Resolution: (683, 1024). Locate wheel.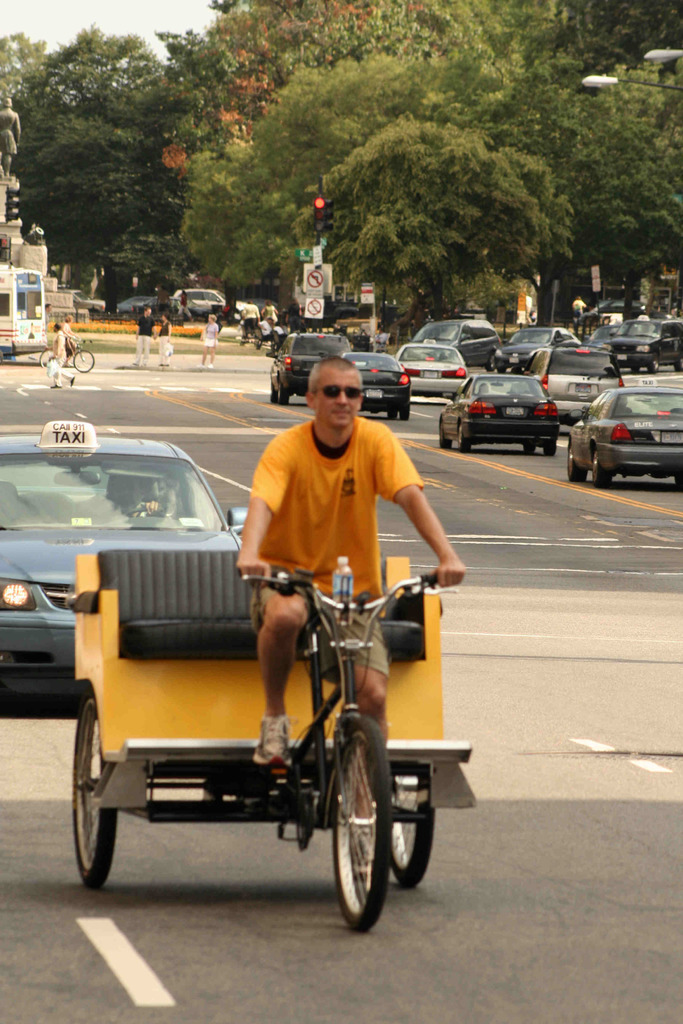
{"left": 523, "top": 447, "right": 535, "bottom": 454}.
